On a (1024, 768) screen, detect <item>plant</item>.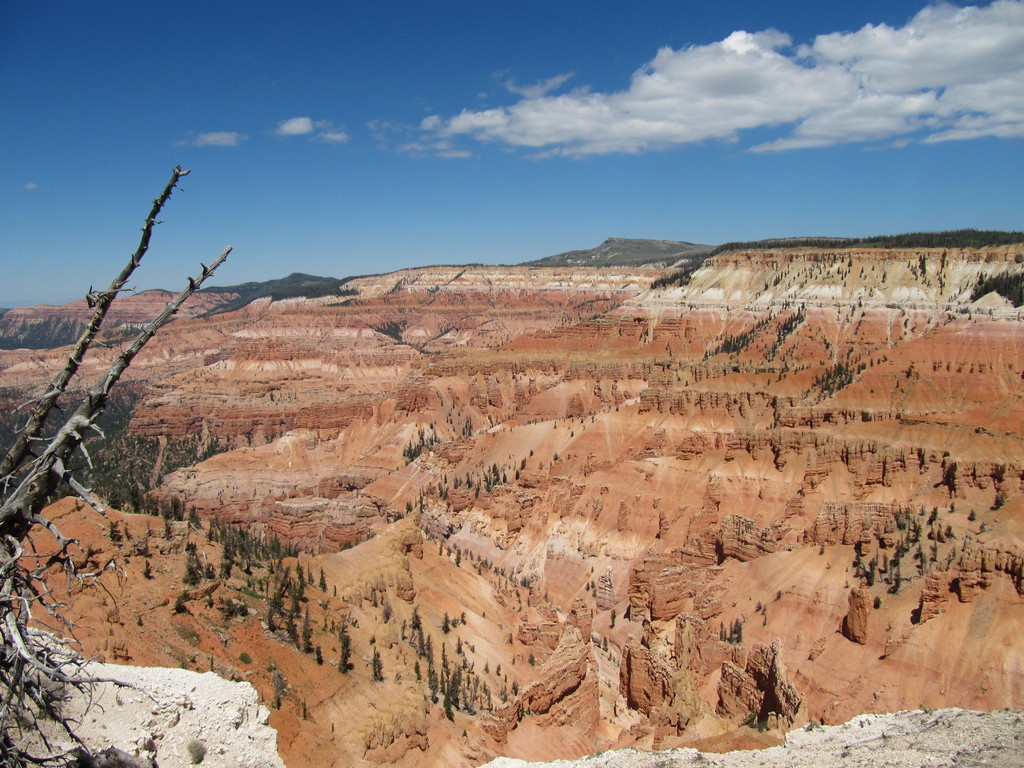
<box>120,555,132,568</box>.
